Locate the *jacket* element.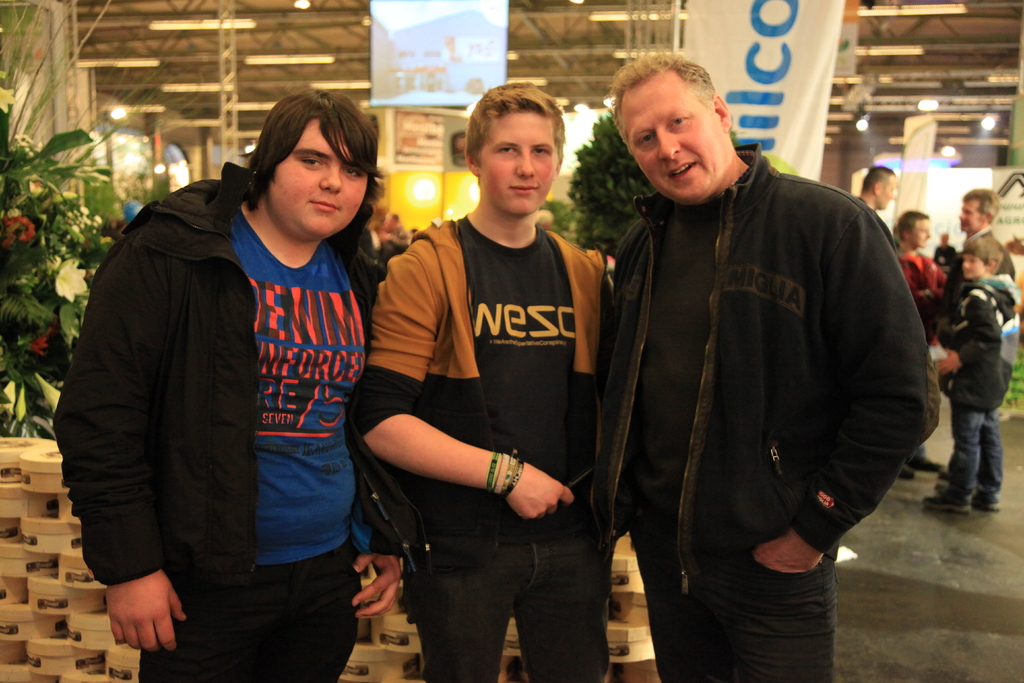
Element bbox: 57, 117, 408, 632.
